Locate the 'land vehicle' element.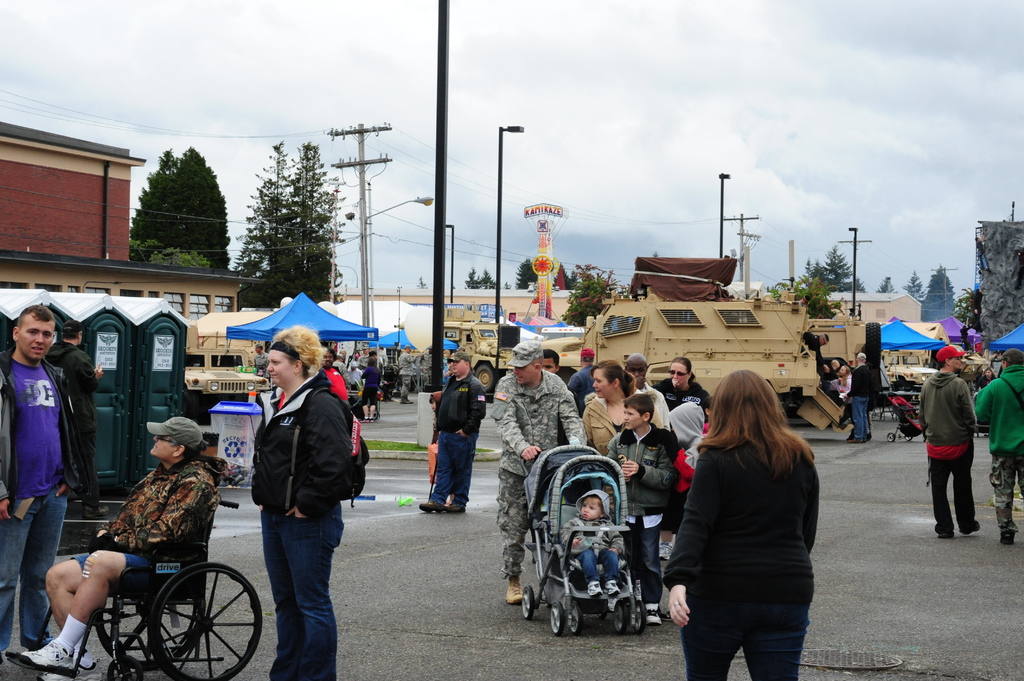
Element bbox: [382,361,416,391].
